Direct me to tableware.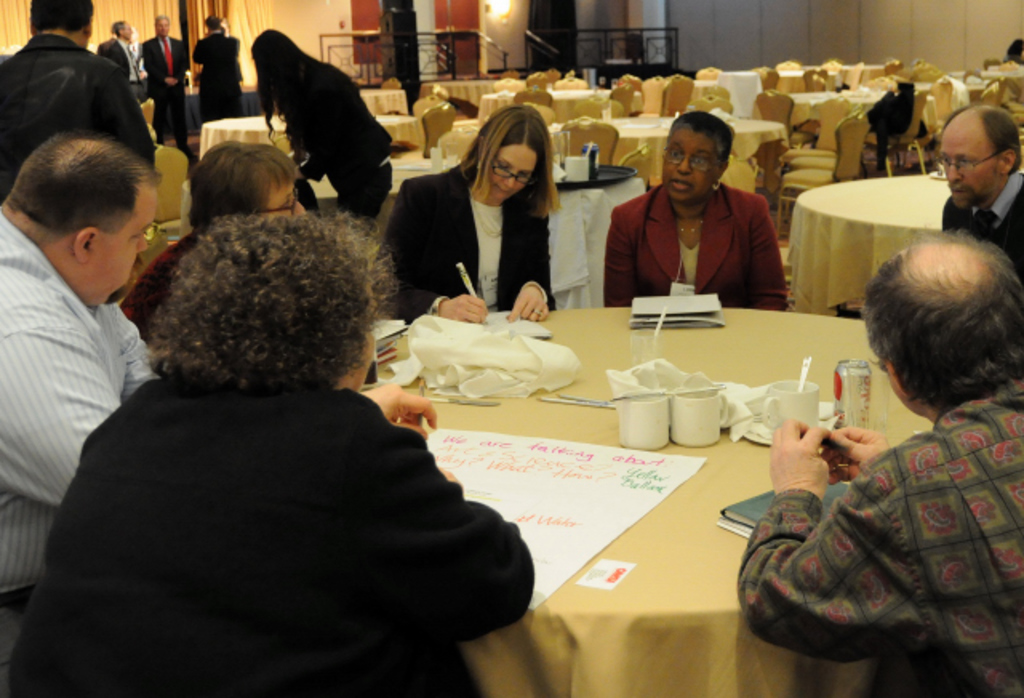
Direction: 619, 387, 667, 450.
